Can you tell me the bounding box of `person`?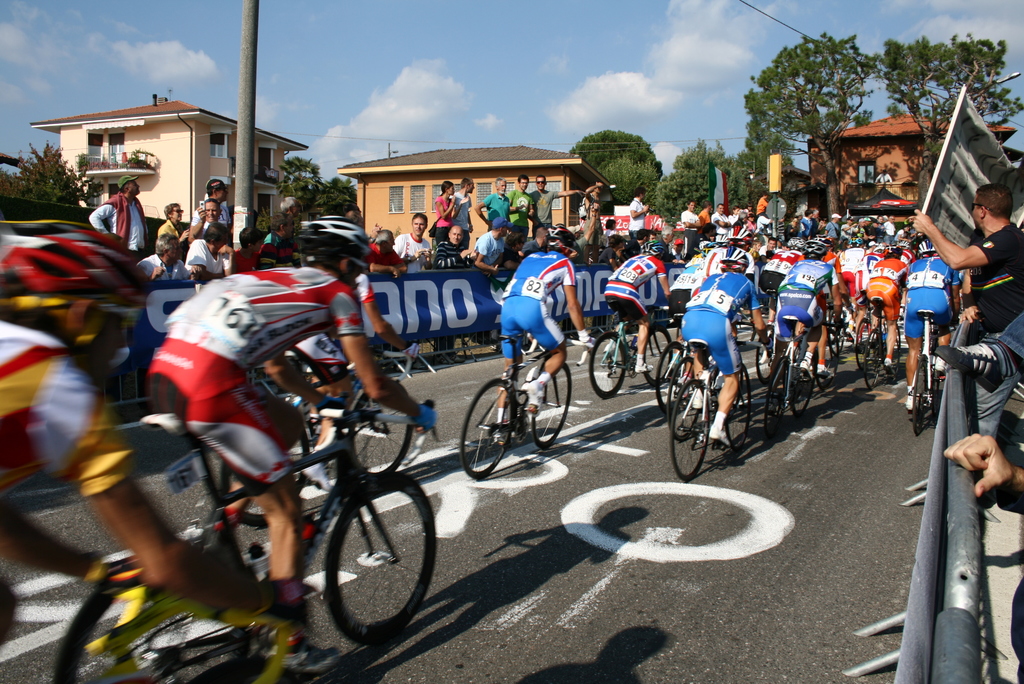
rect(486, 225, 596, 446).
